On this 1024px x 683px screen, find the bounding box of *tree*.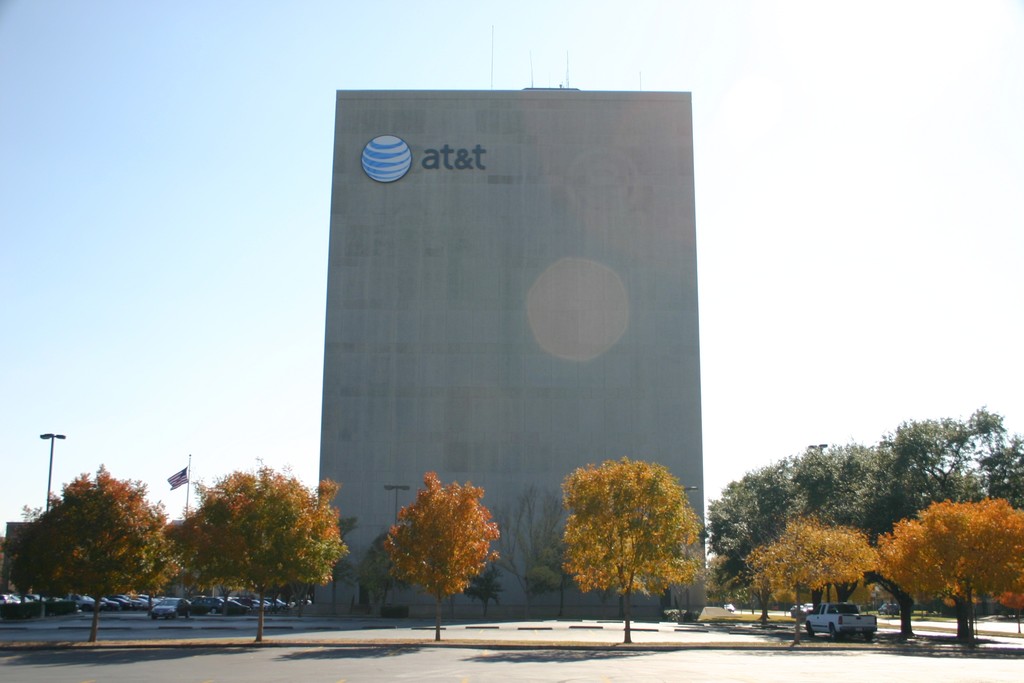
Bounding box: box(548, 457, 712, 620).
